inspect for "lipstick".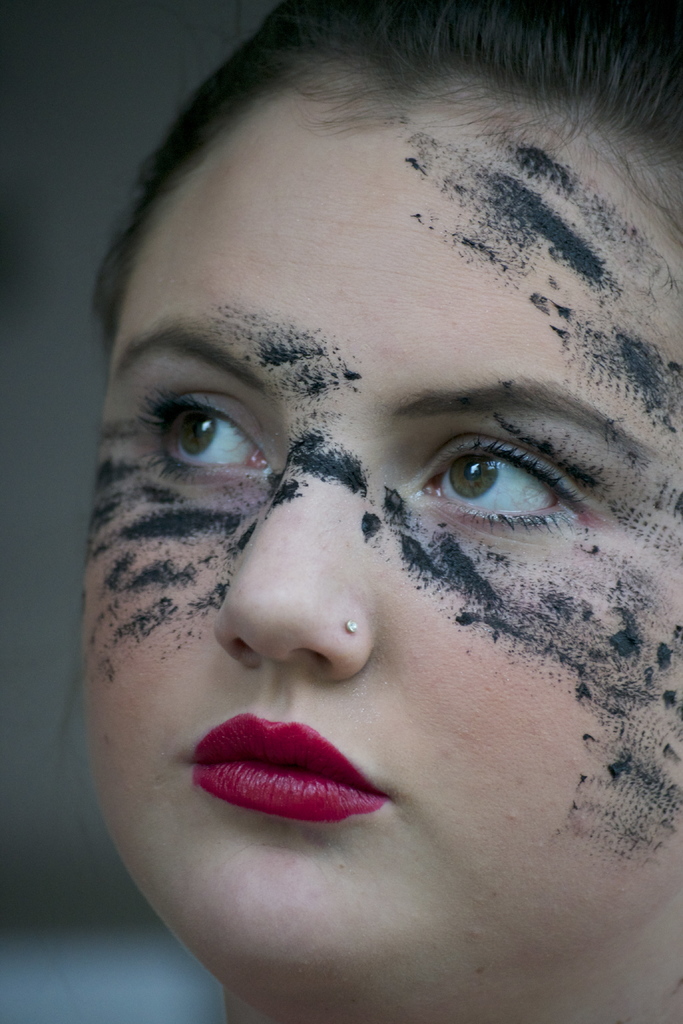
Inspection: bbox=(190, 711, 386, 826).
